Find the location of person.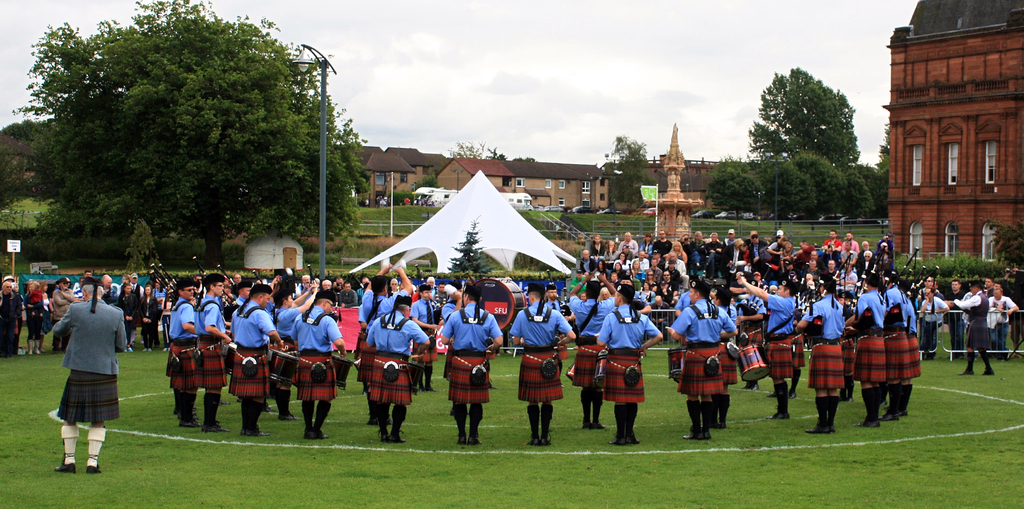
Location: bbox=[440, 282, 504, 441].
